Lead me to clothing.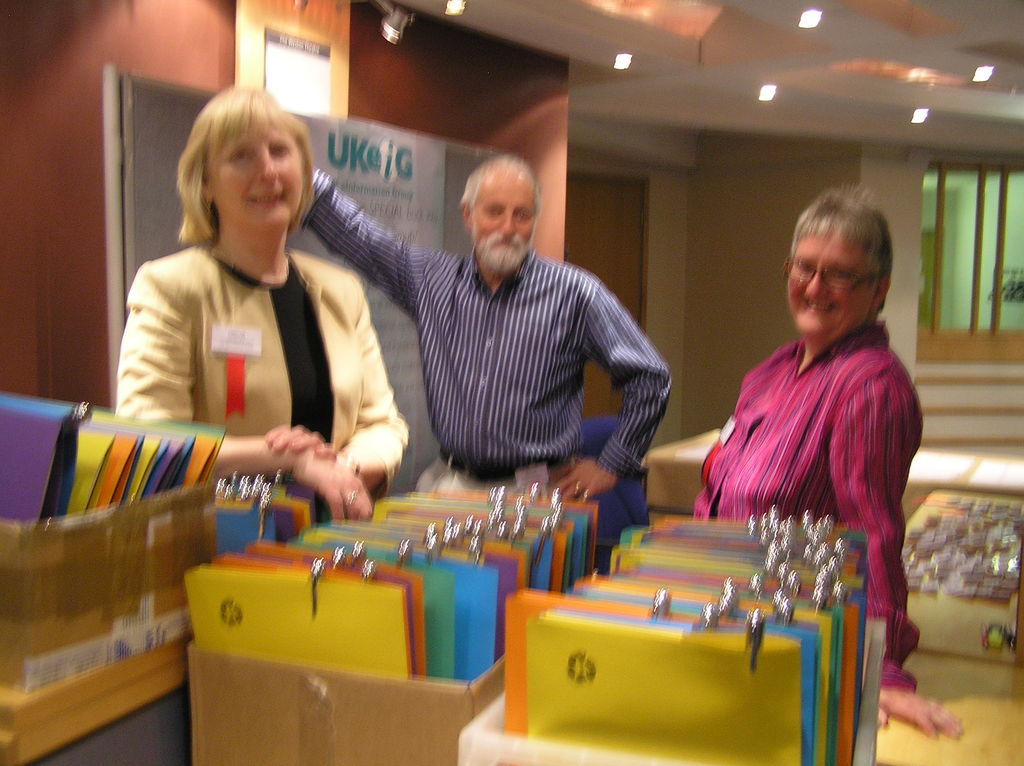
Lead to [x1=694, y1=318, x2=928, y2=688].
